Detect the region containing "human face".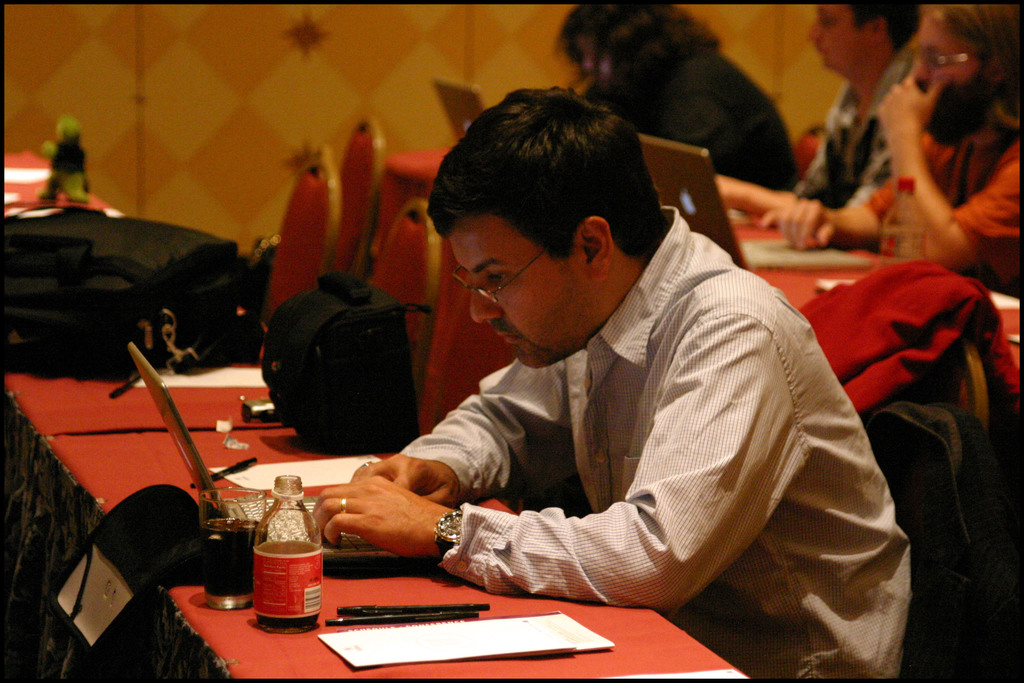
{"x1": 442, "y1": 218, "x2": 605, "y2": 373}.
